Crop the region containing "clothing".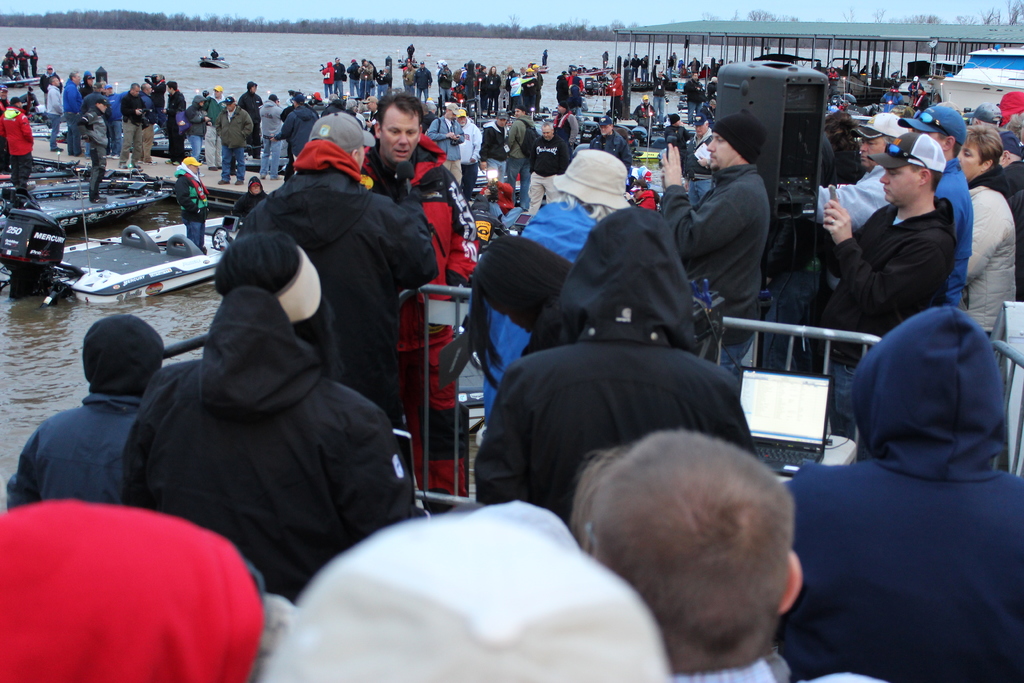
Crop region: <region>260, 101, 283, 172</region>.
